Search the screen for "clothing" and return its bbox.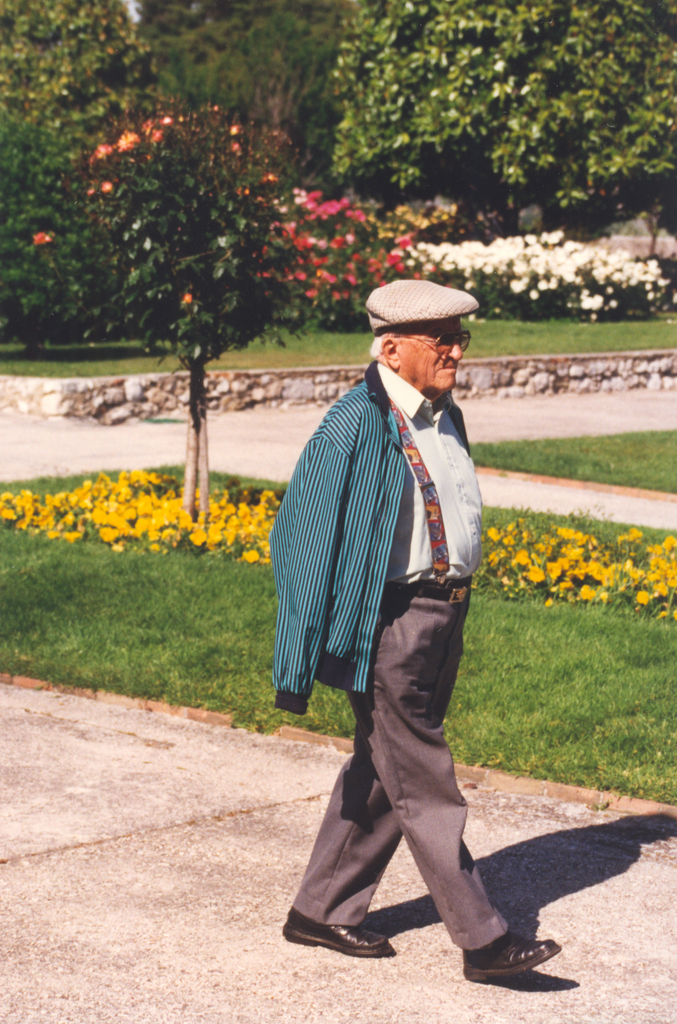
Found: [x1=266, y1=291, x2=537, y2=915].
